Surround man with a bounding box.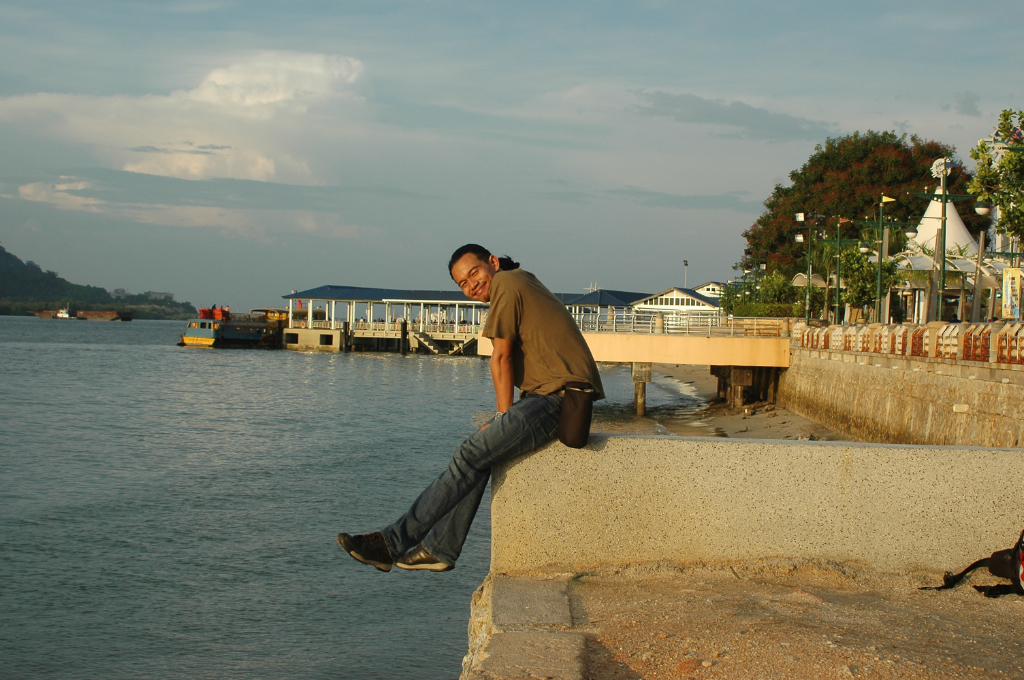
380/265/615/583.
